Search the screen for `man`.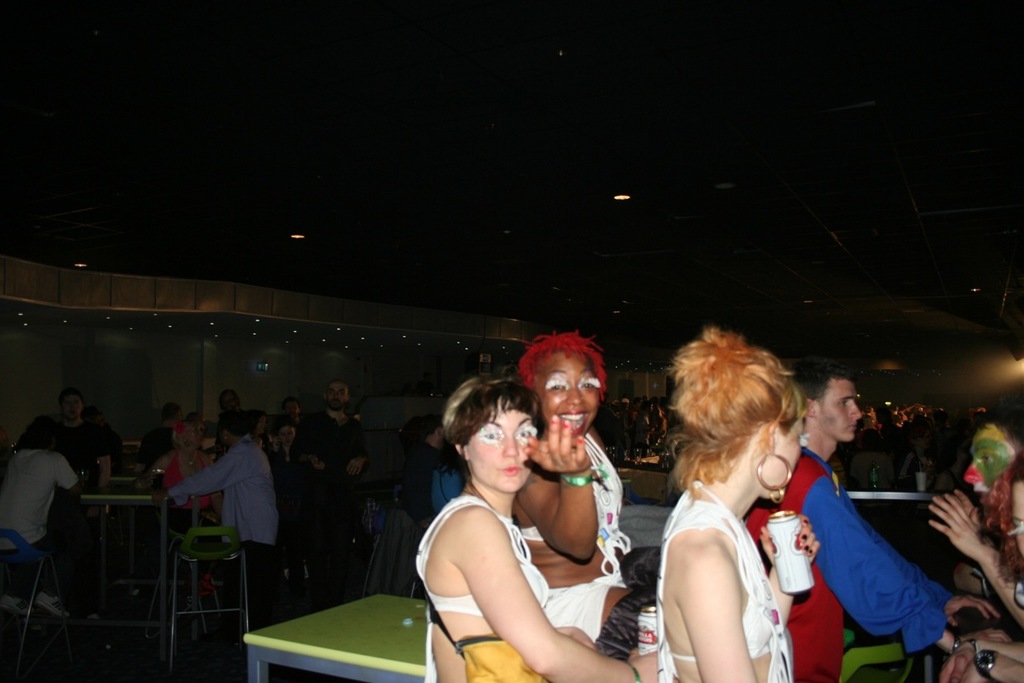
Found at [181,416,283,596].
